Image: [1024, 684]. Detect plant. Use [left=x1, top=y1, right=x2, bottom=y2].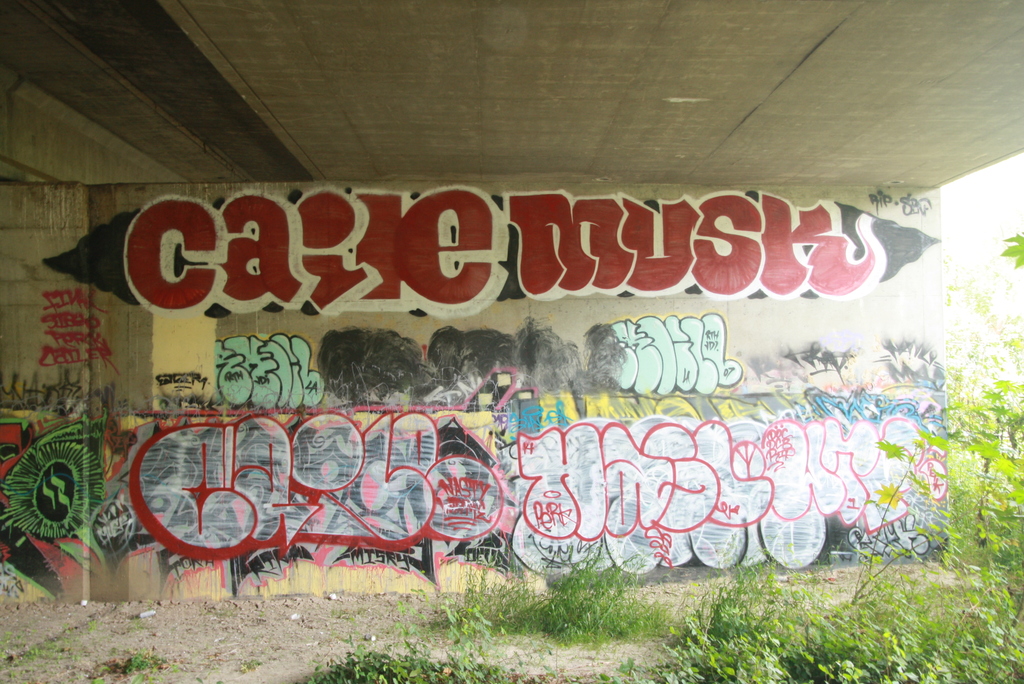
[left=296, top=627, right=516, bottom=683].
